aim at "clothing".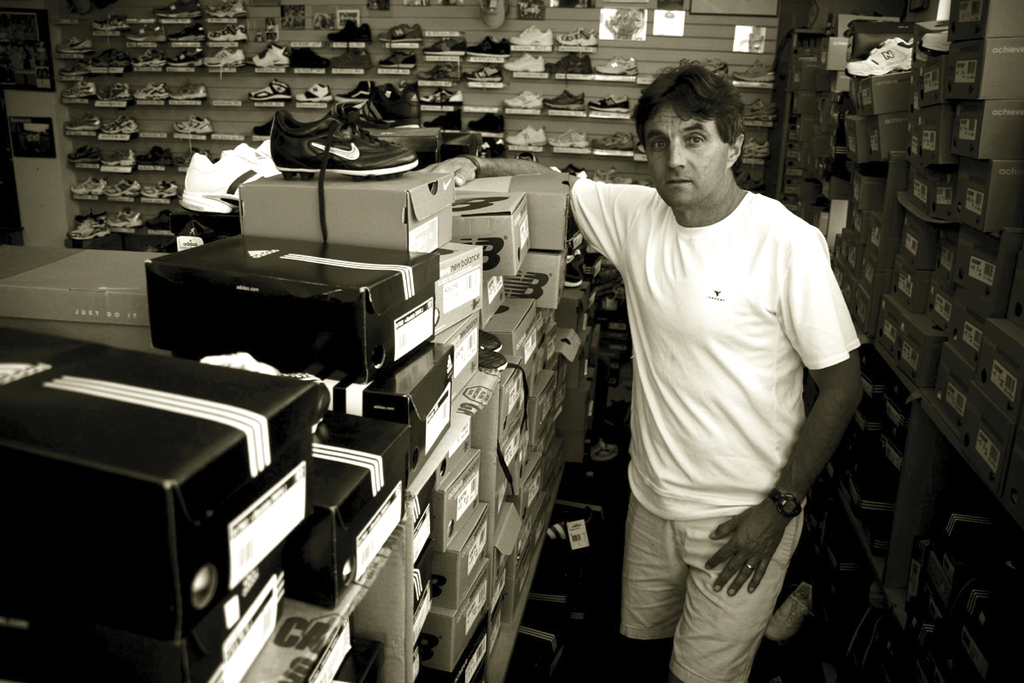
Aimed at rect(567, 135, 864, 637).
